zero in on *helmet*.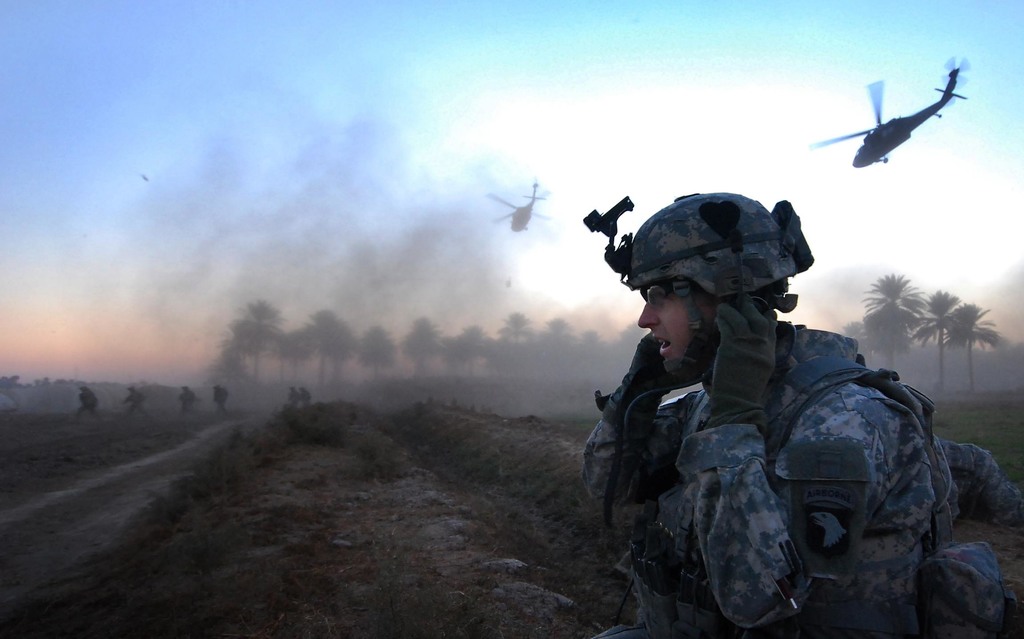
Zeroed in: locate(612, 193, 810, 361).
